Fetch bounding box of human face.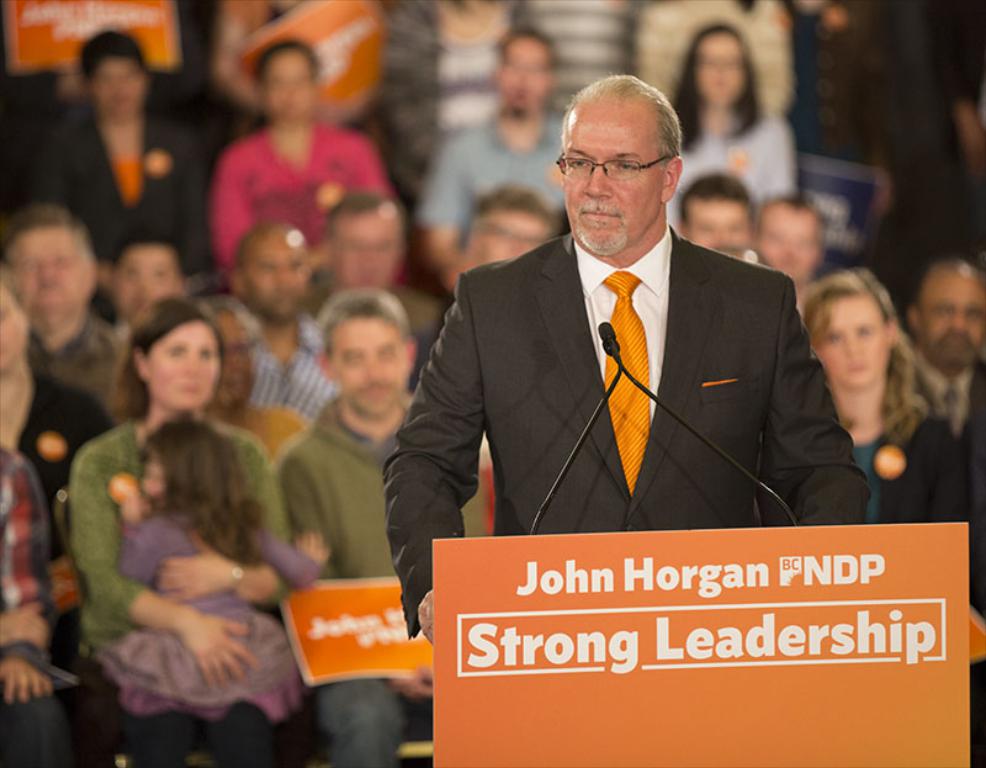
Bbox: [821, 296, 889, 388].
